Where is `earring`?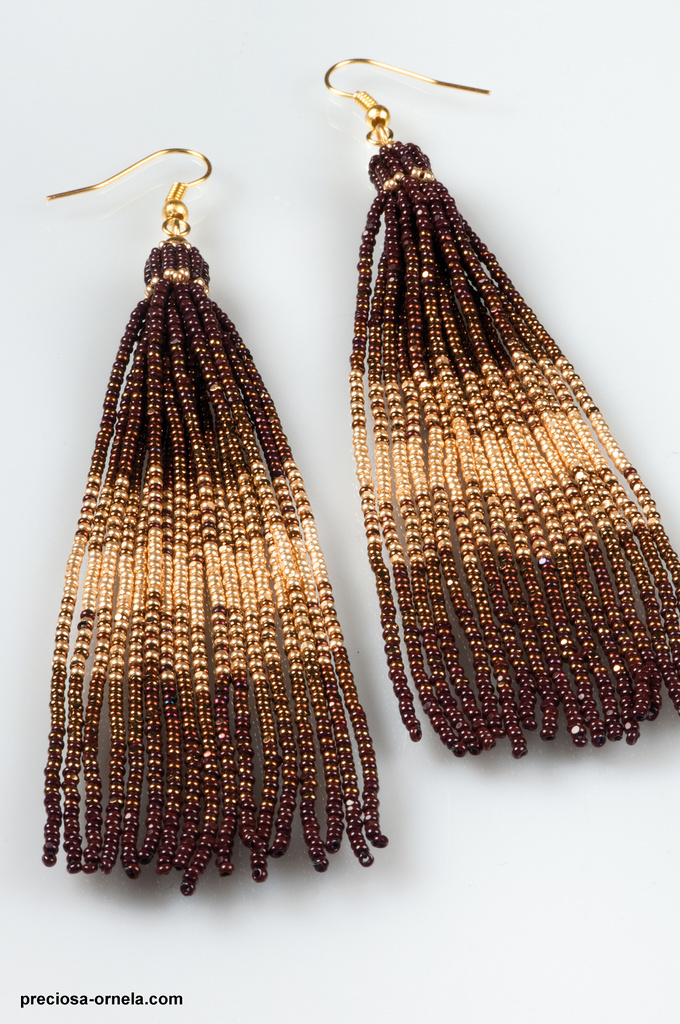
[x1=42, y1=140, x2=387, y2=903].
